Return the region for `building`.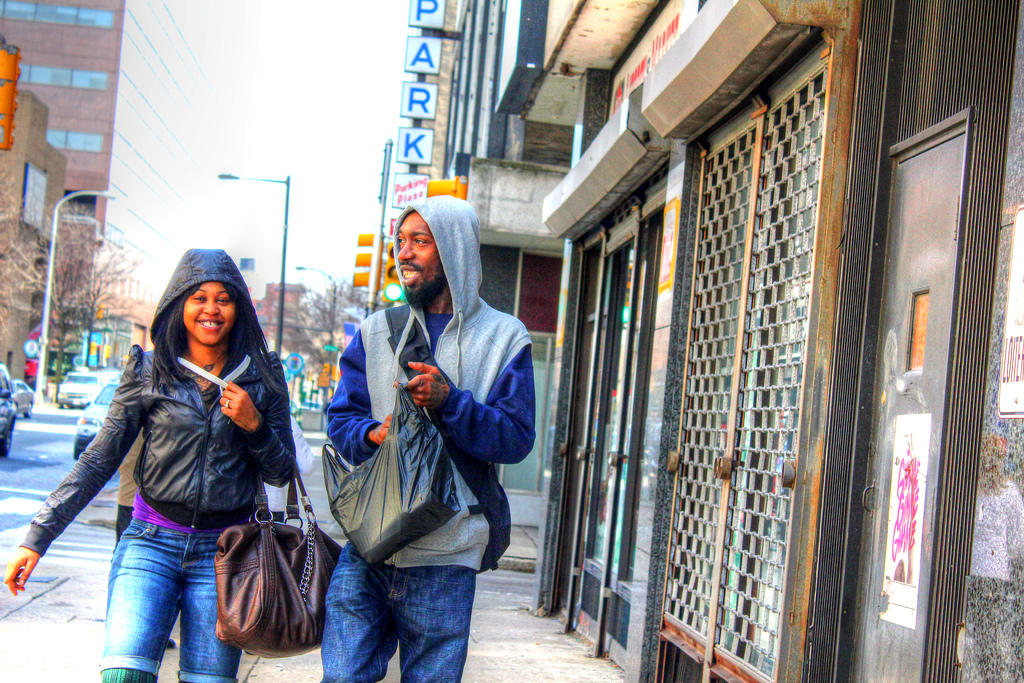
rect(397, 0, 1023, 682).
